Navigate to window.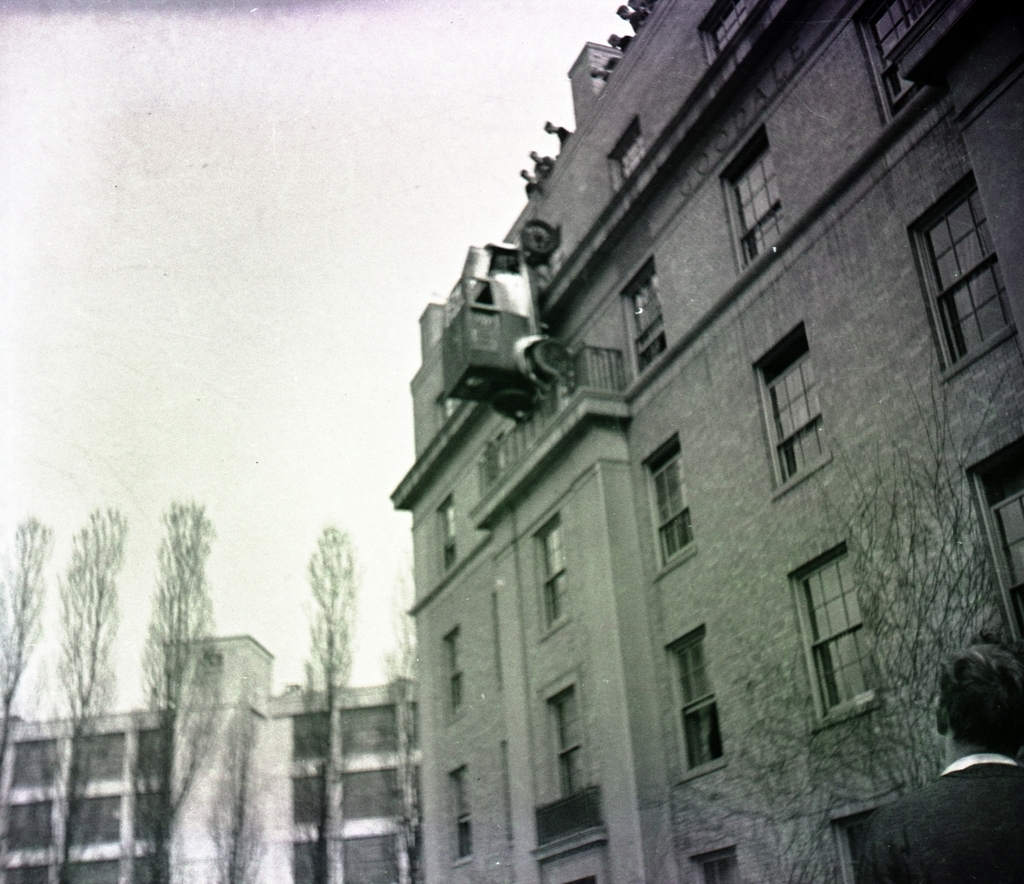
Navigation target: rect(443, 766, 472, 860).
